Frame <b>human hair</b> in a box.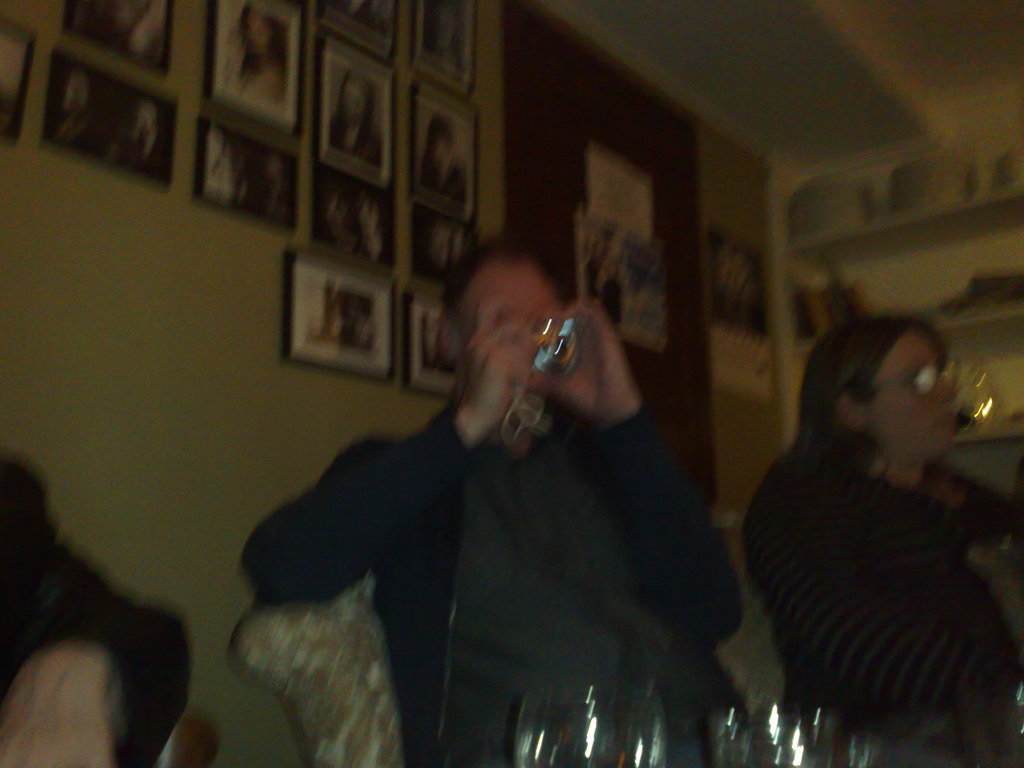
l=443, t=236, r=577, b=310.
